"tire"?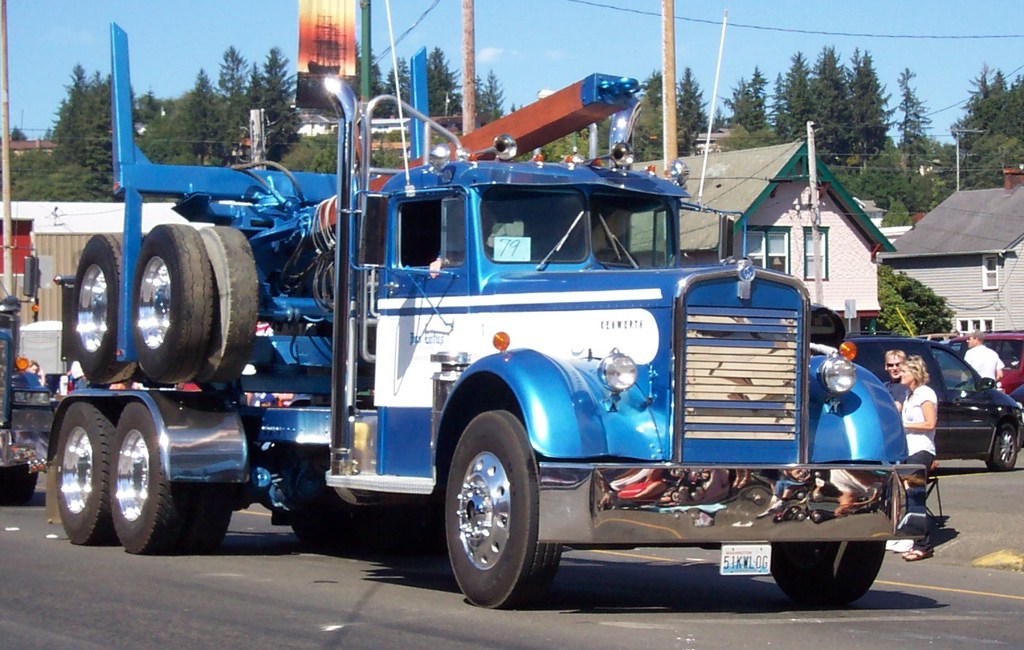
BBox(107, 396, 236, 552)
